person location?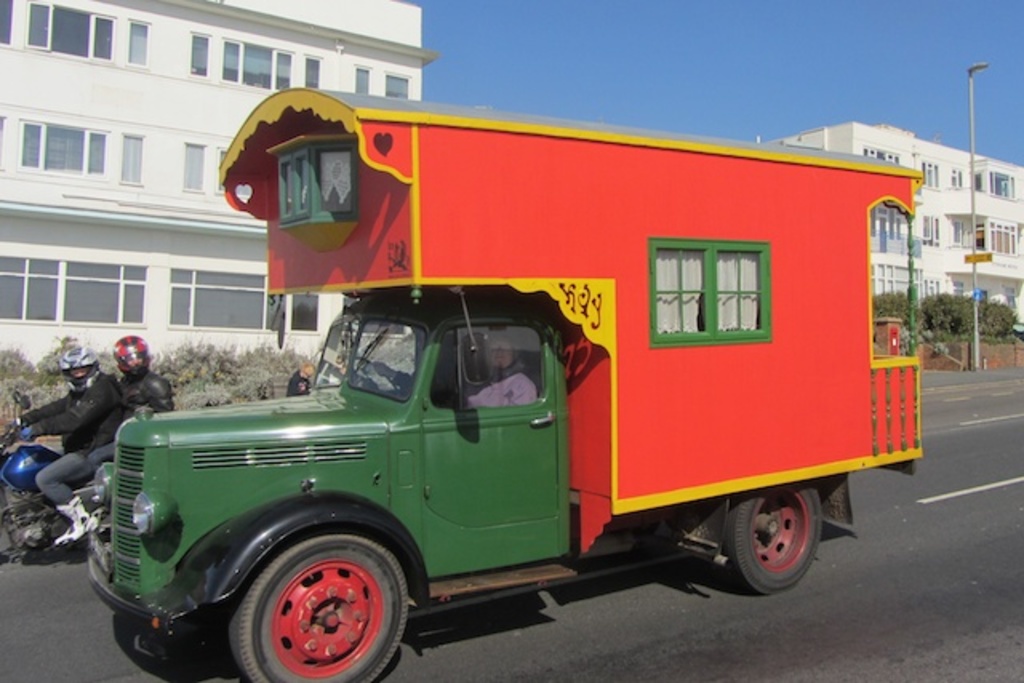
456, 334, 522, 409
